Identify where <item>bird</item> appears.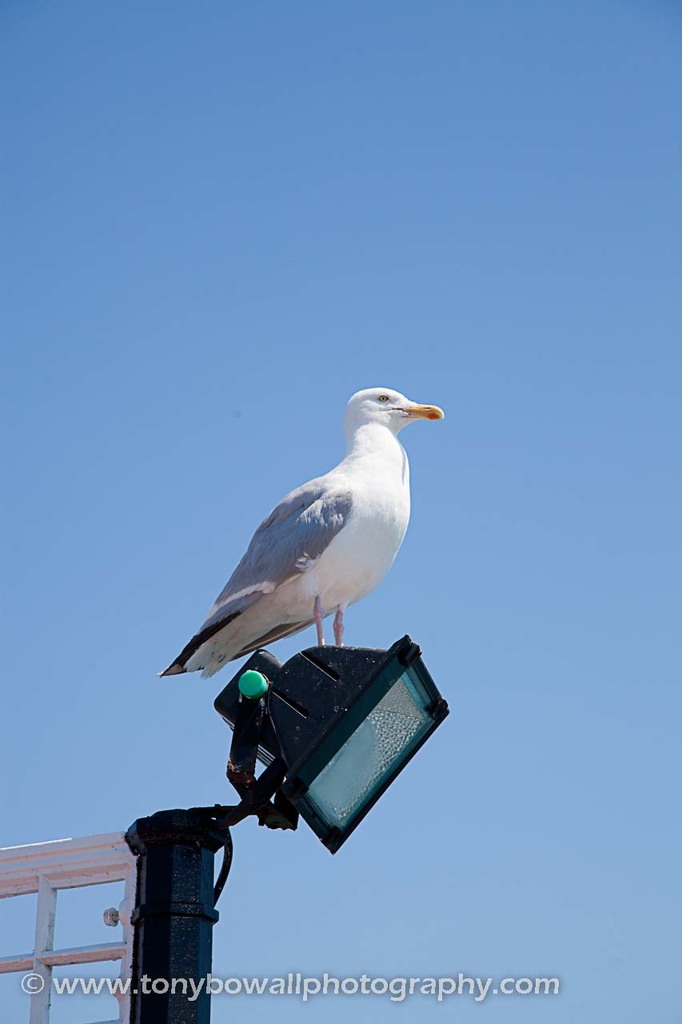
Appears at bbox=(158, 380, 447, 690).
